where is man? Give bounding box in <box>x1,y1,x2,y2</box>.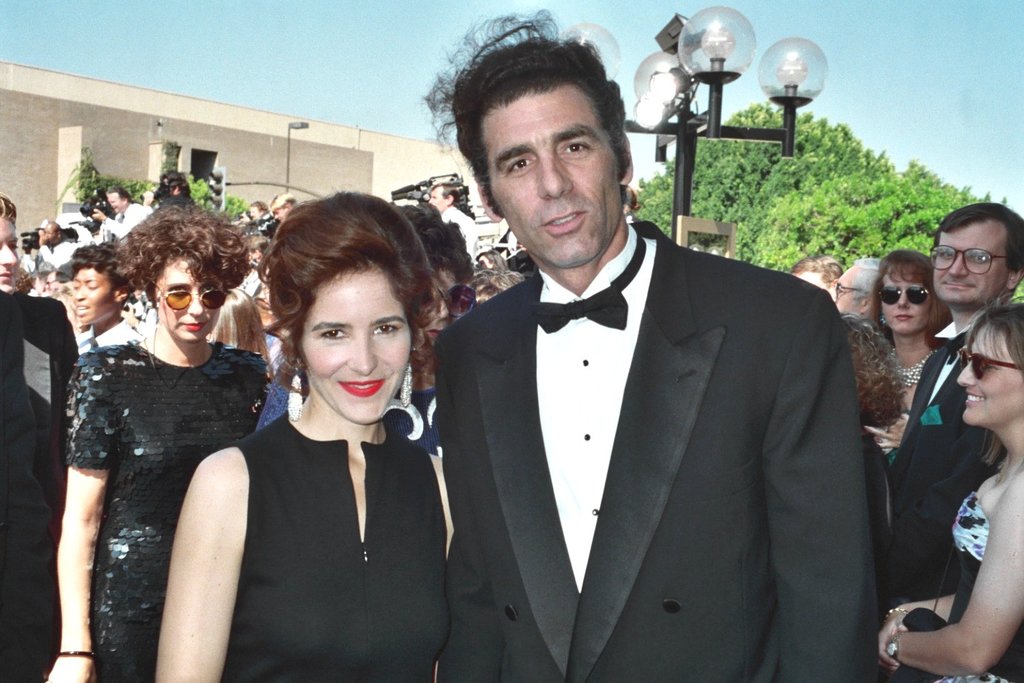
<box>425,184,481,265</box>.
